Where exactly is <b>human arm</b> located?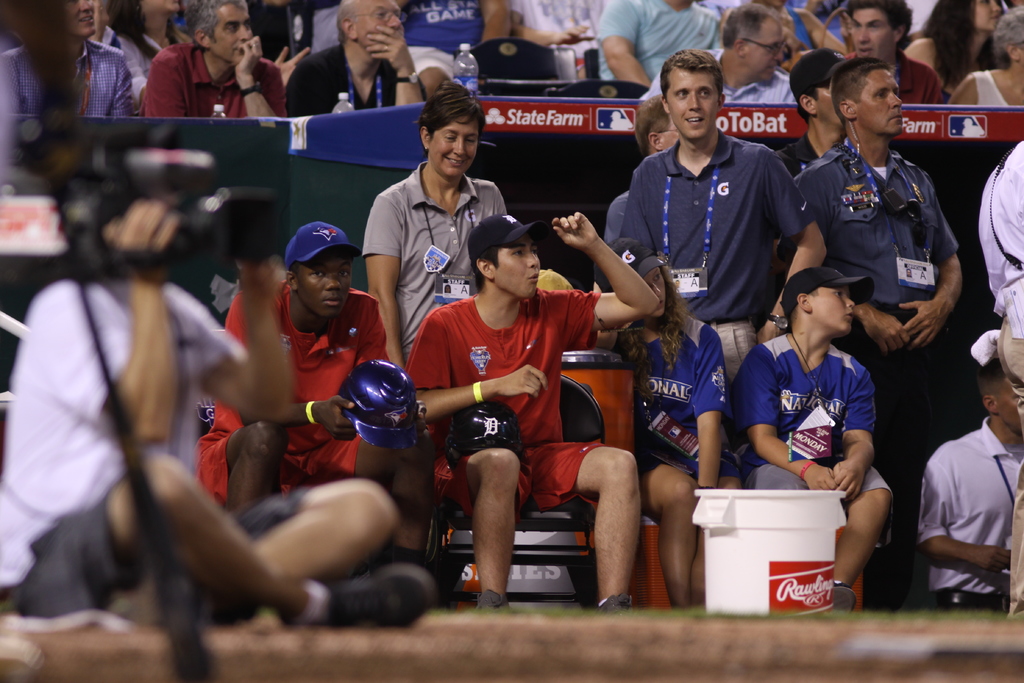
Its bounding box is <box>851,302,913,358</box>.
